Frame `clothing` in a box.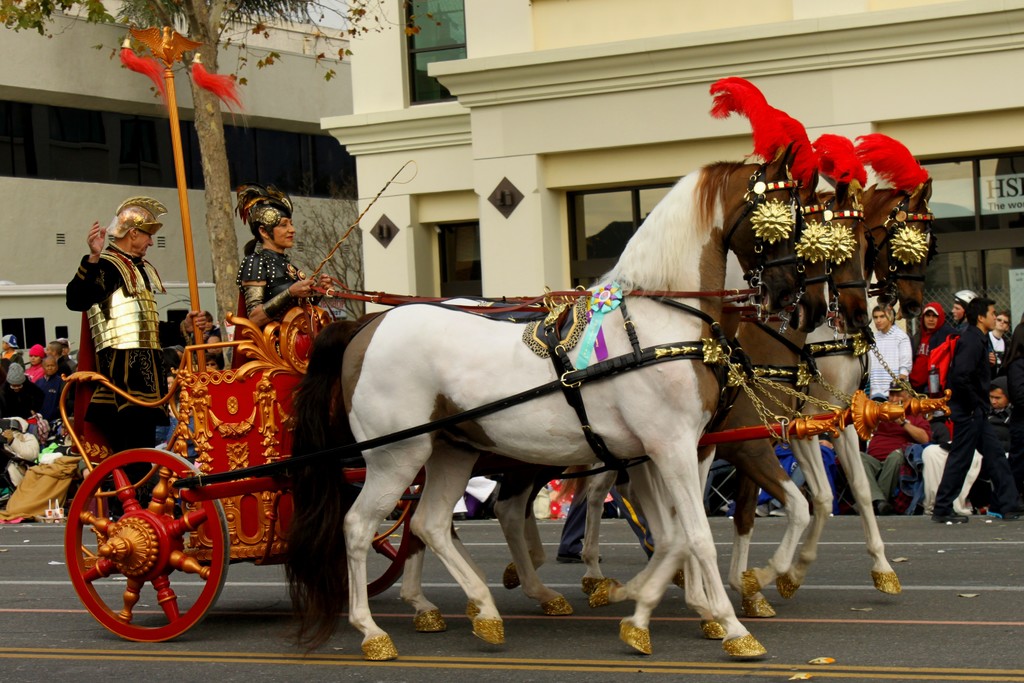
[61, 354, 84, 375].
